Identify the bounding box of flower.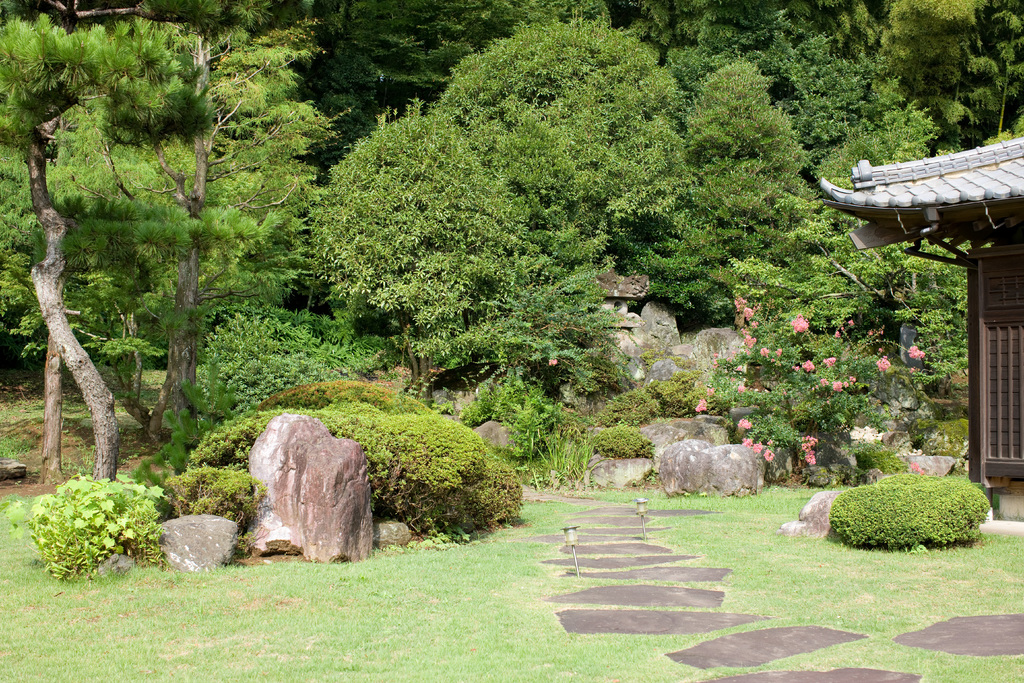
{"left": 835, "top": 331, "right": 840, "bottom": 338}.
